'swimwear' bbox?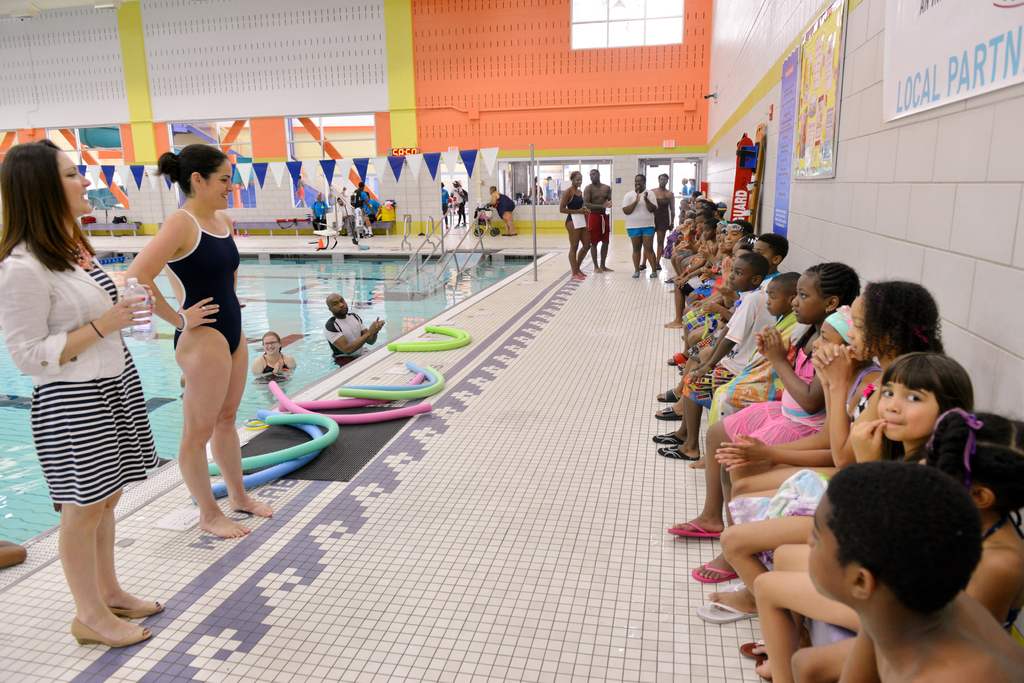
[162,208,246,355]
